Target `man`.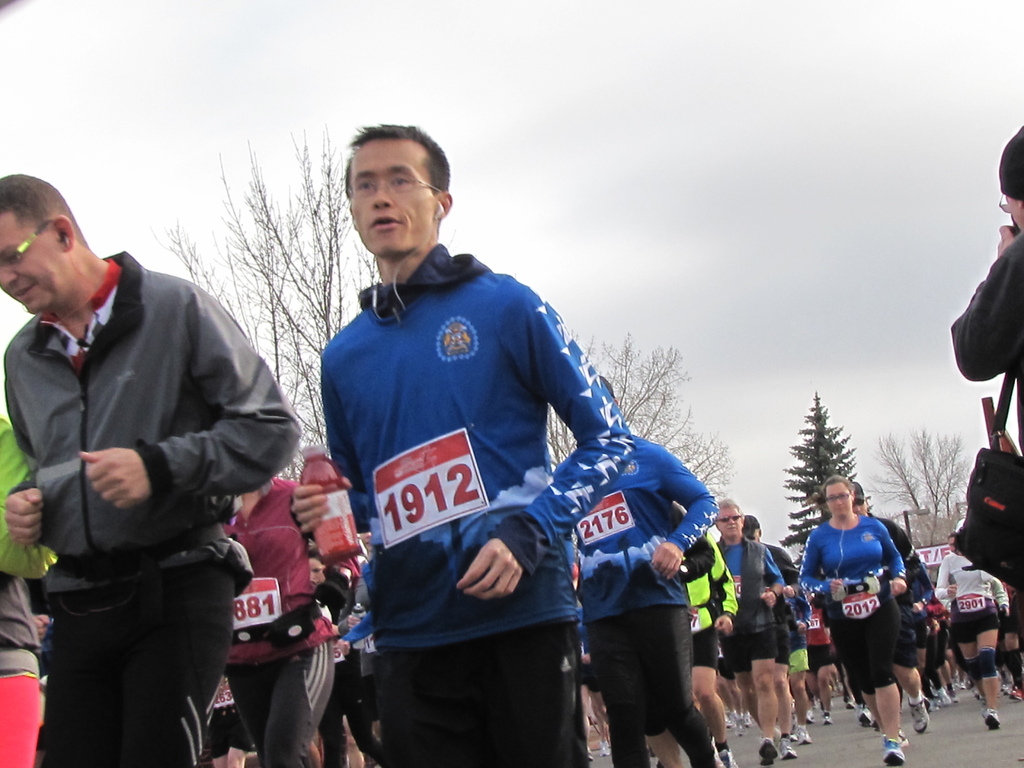
Target region: crop(713, 497, 785, 764).
